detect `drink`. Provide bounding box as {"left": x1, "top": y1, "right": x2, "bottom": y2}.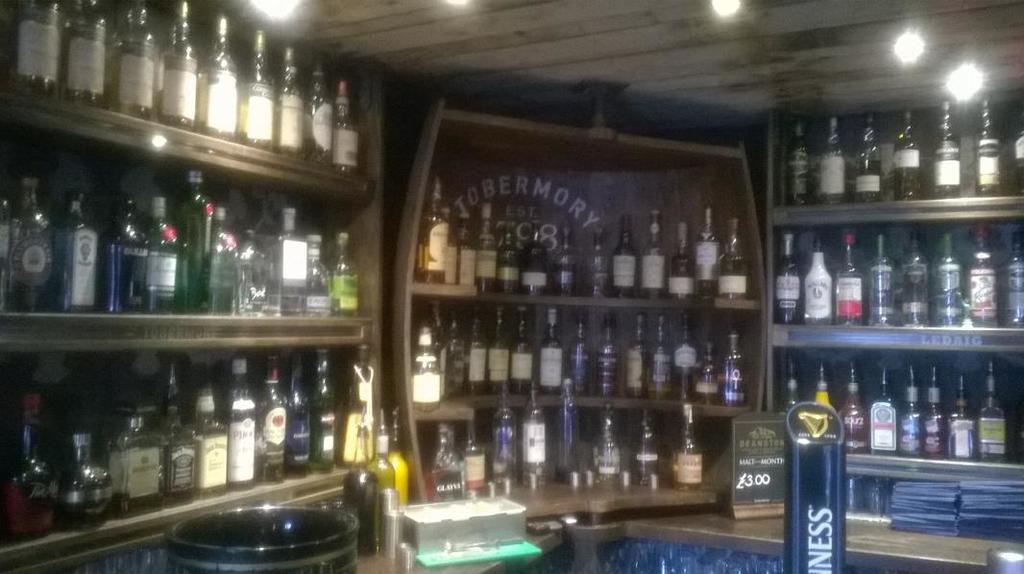
{"left": 344, "top": 466, "right": 377, "bottom": 556}.
